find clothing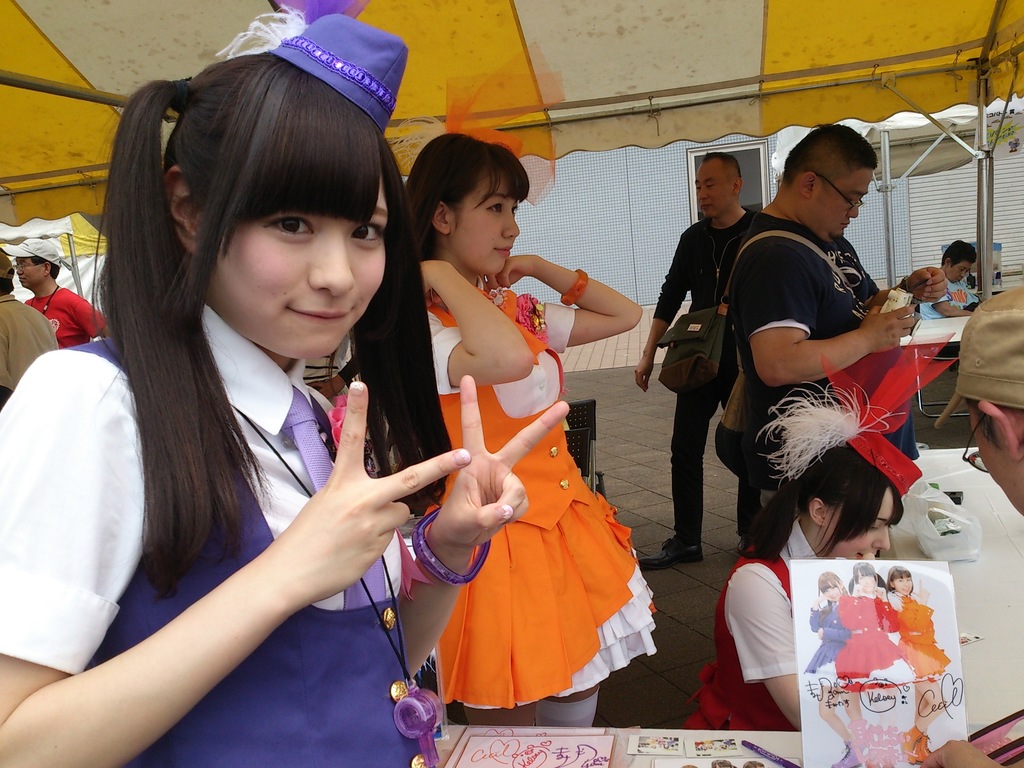
[659, 209, 759, 554]
